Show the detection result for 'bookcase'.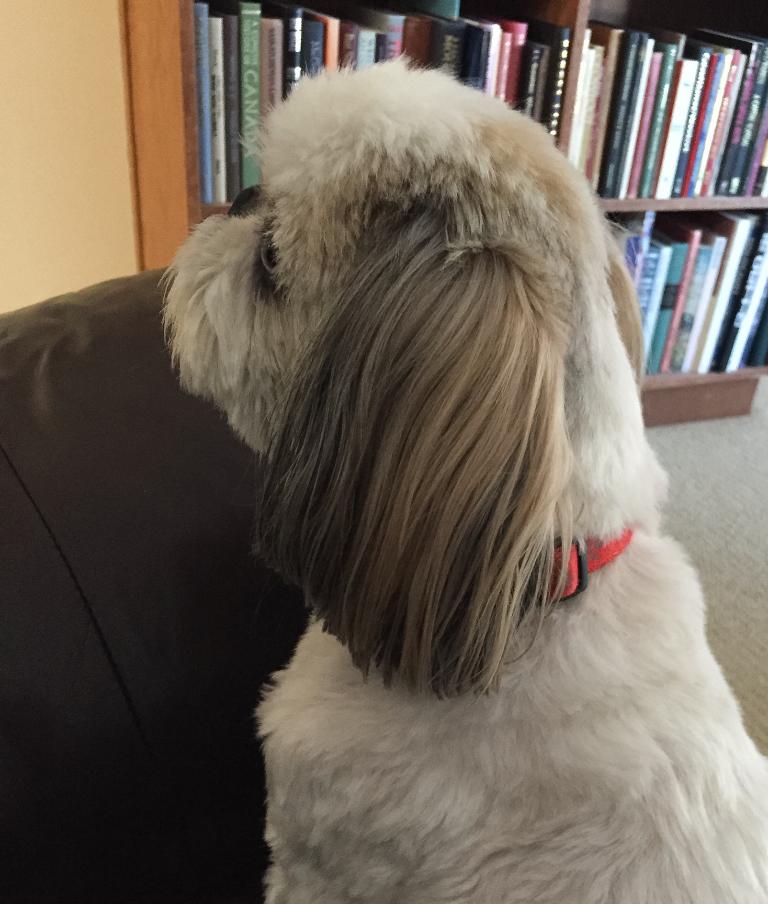
BBox(118, 0, 767, 382).
